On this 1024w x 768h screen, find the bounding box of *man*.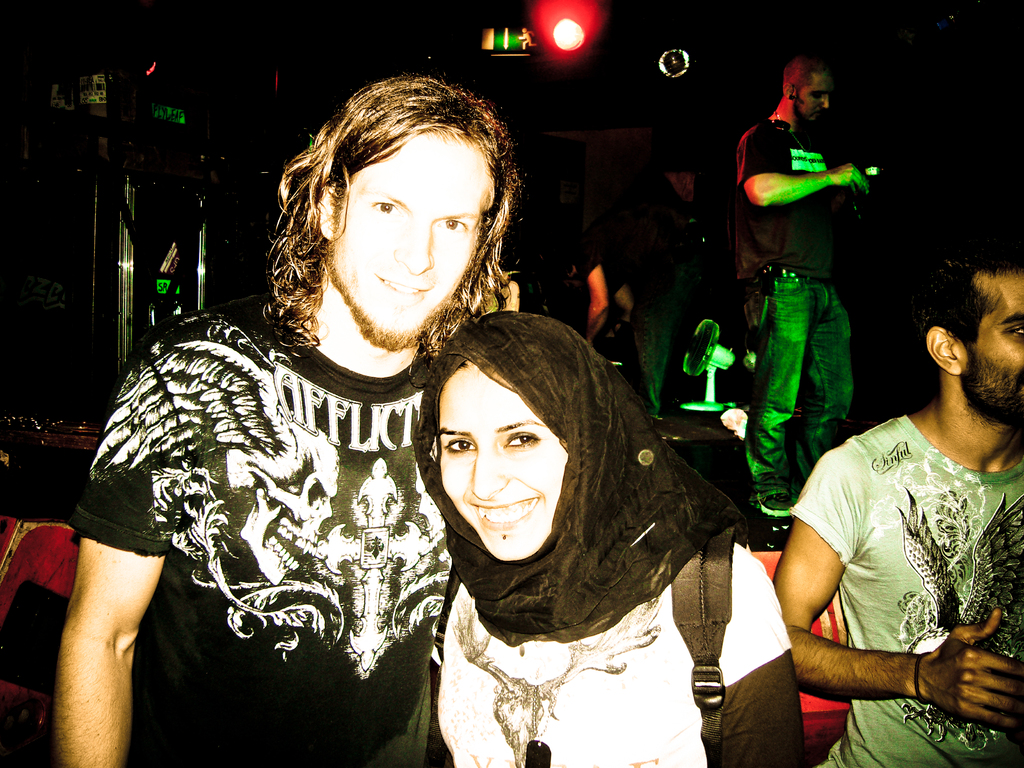
Bounding box: <region>62, 77, 521, 767</region>.
